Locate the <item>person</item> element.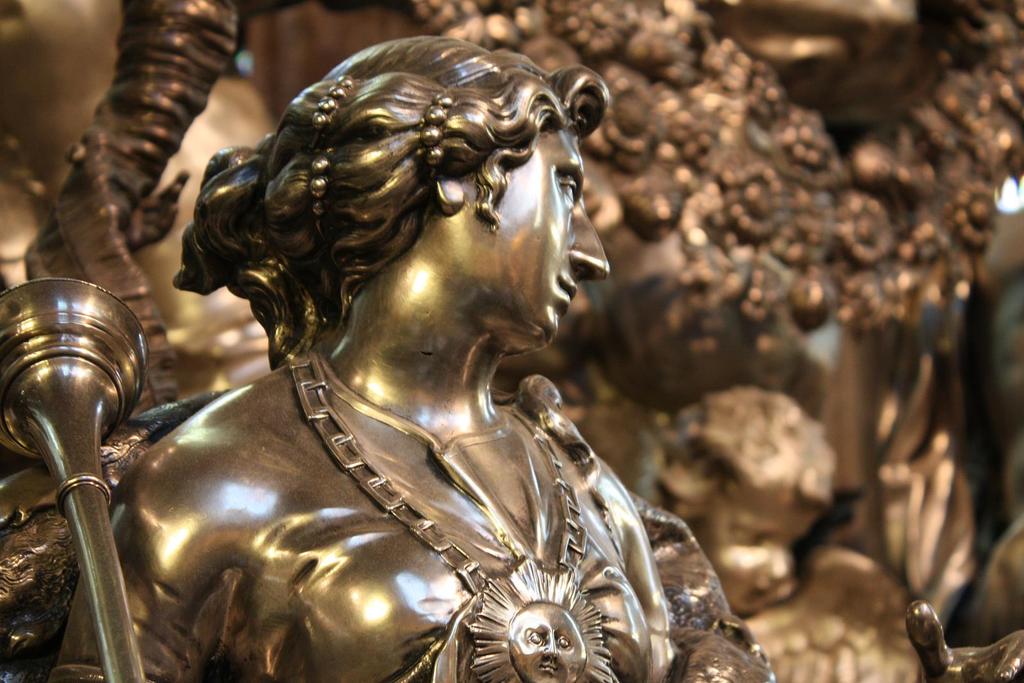
Element bbox: box(152, 8, 777, 682).
